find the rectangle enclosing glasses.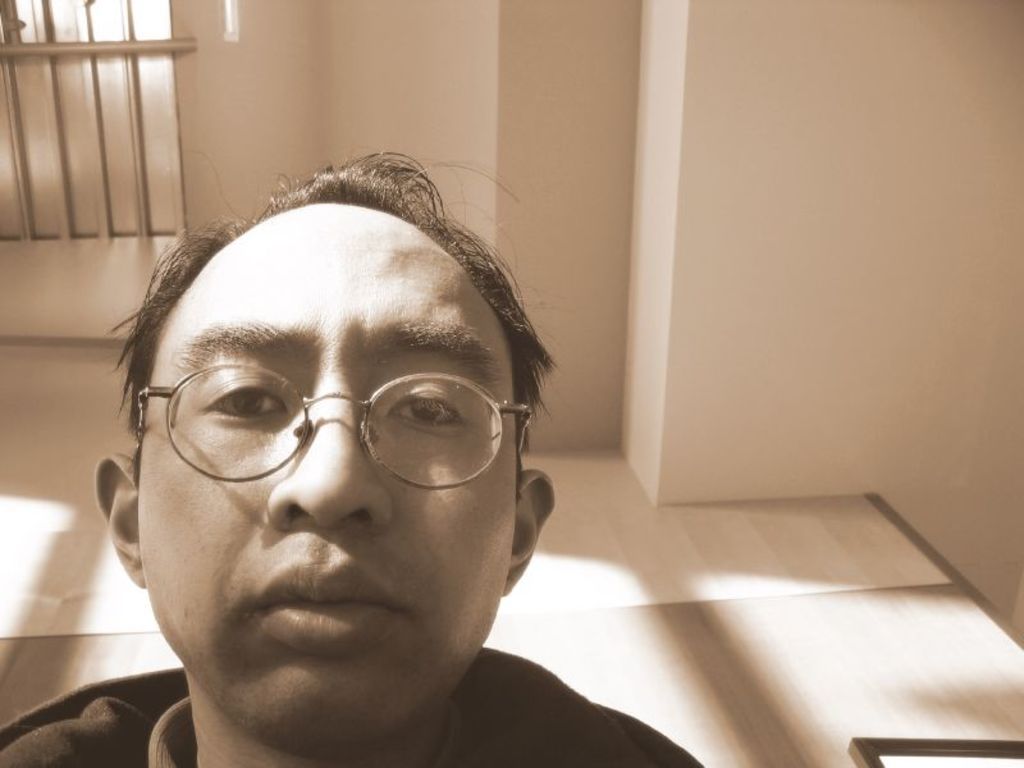
(x1=125, y1=353, x2=521, y2=503).
